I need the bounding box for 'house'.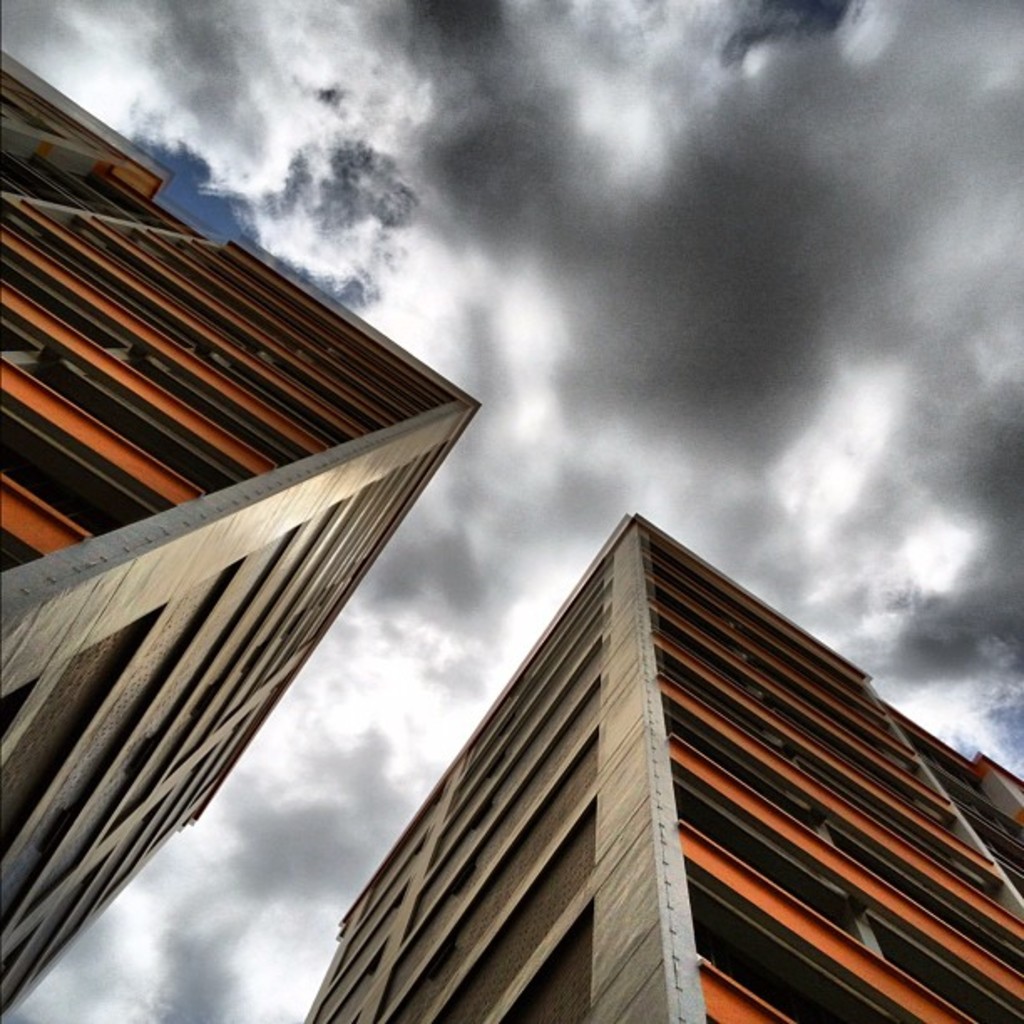
Here it is: 0, 37, 487, 1022.
